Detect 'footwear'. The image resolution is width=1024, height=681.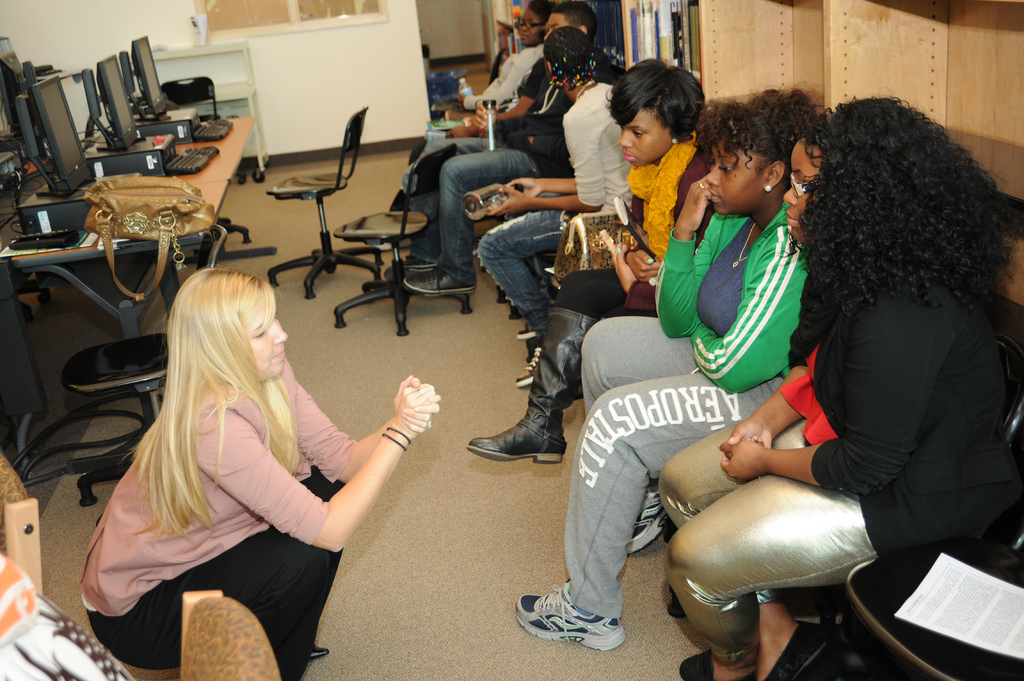
BBox(467, 303, 596, 467).
